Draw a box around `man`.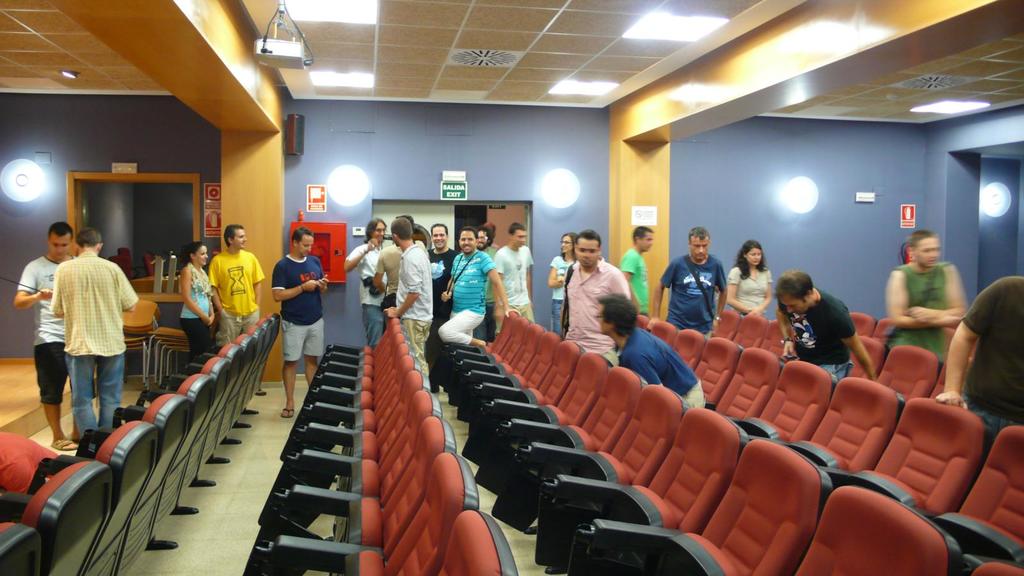
crop(210, 225, 262, 348).
